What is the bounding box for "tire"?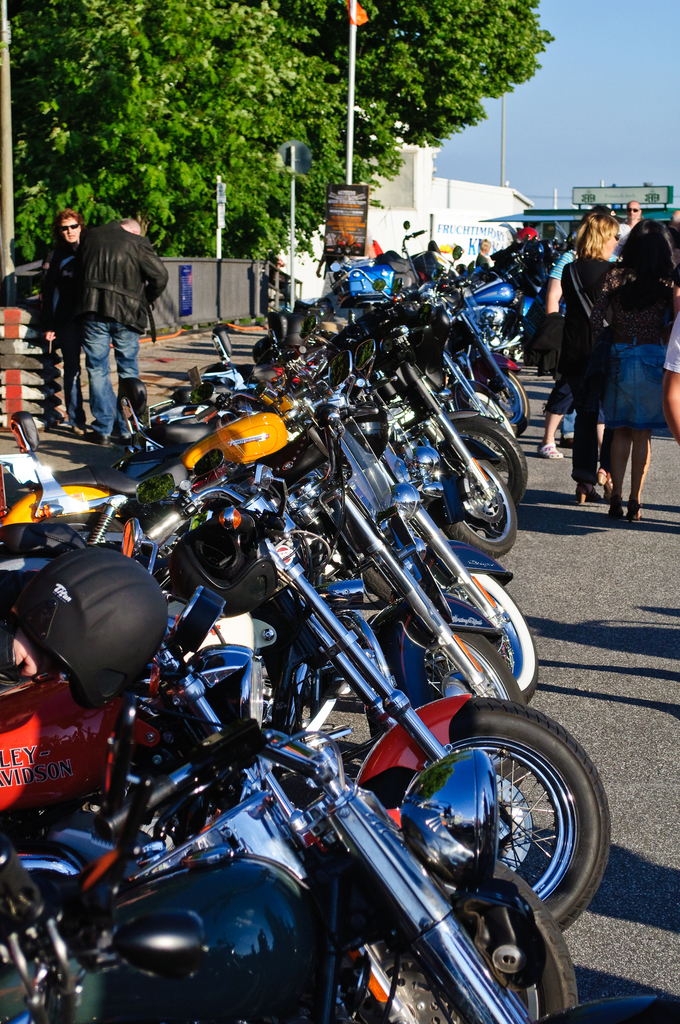
<box>485,858,574,1018</box>.
